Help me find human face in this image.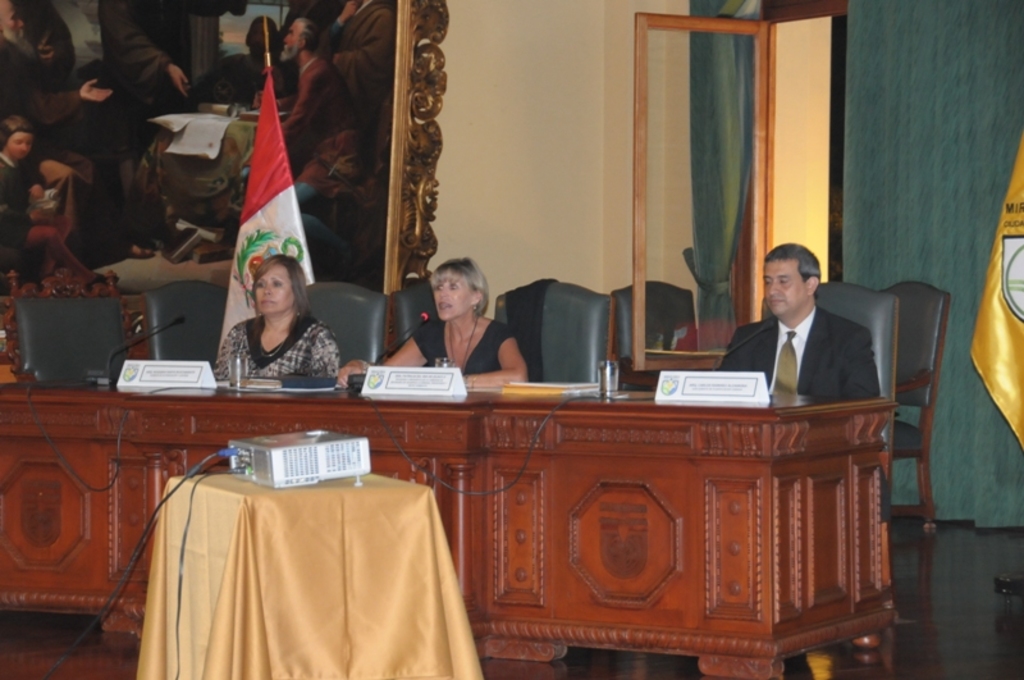
Found it: [x1=5, y1=131, x2=33, y2=168].
